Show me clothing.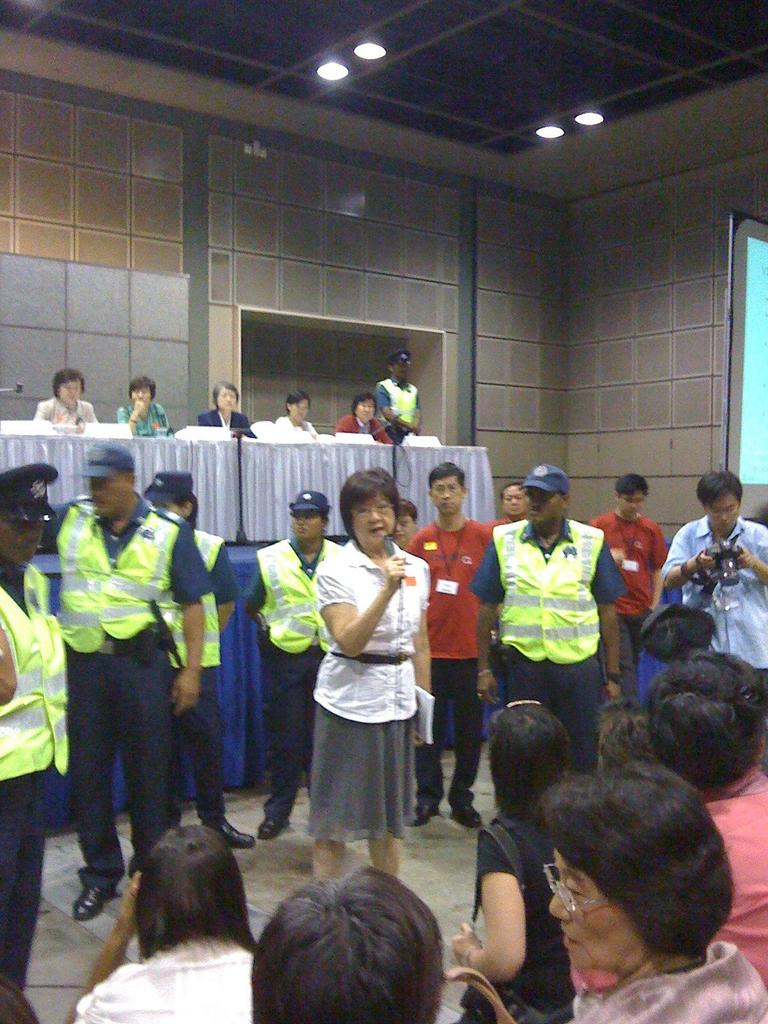
clothing is here: 298:701:437:832.
